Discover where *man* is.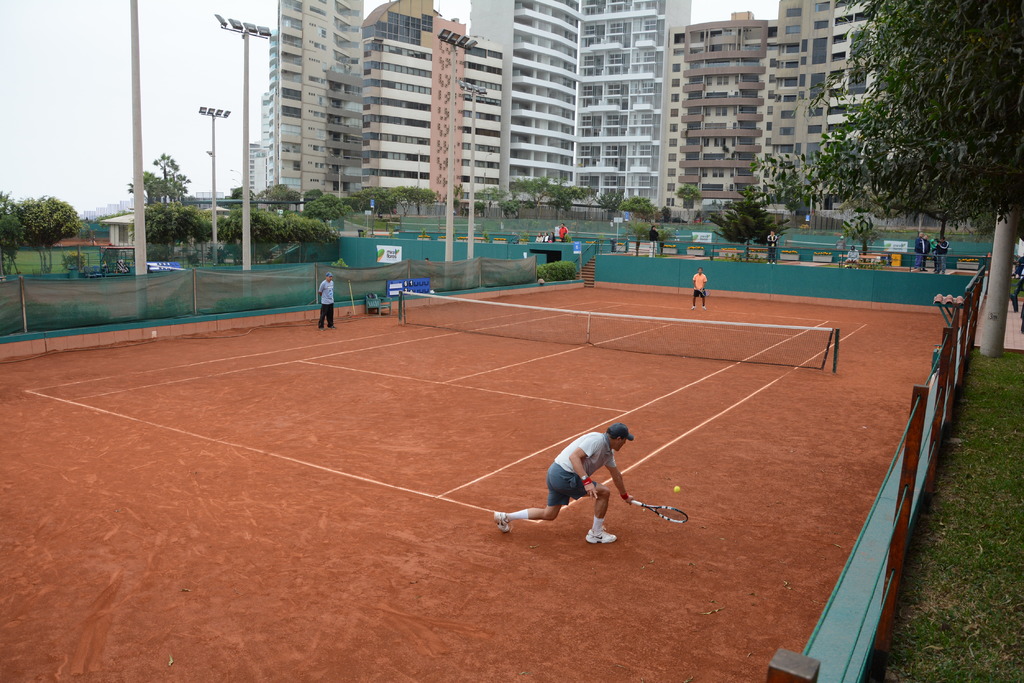
Discovered at bbox=(915, 232, 924, 269).
